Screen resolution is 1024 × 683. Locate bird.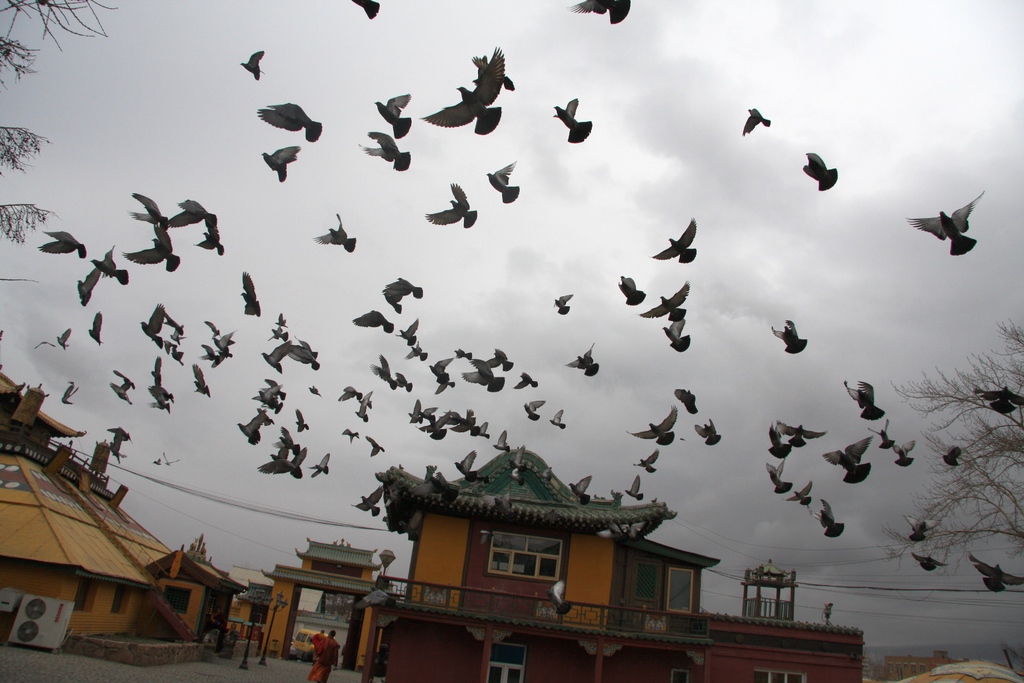
(left=405, top=337, right=429, bottom=363).
